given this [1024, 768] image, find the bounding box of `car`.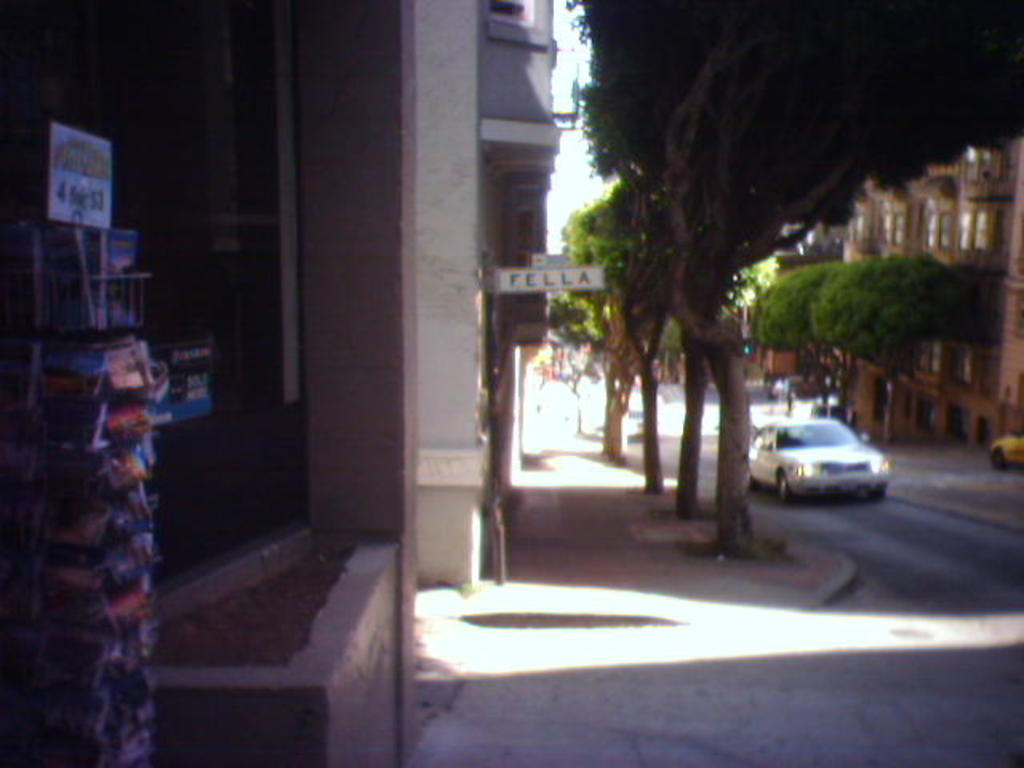
bbox=(750, 414, 901, 507).
